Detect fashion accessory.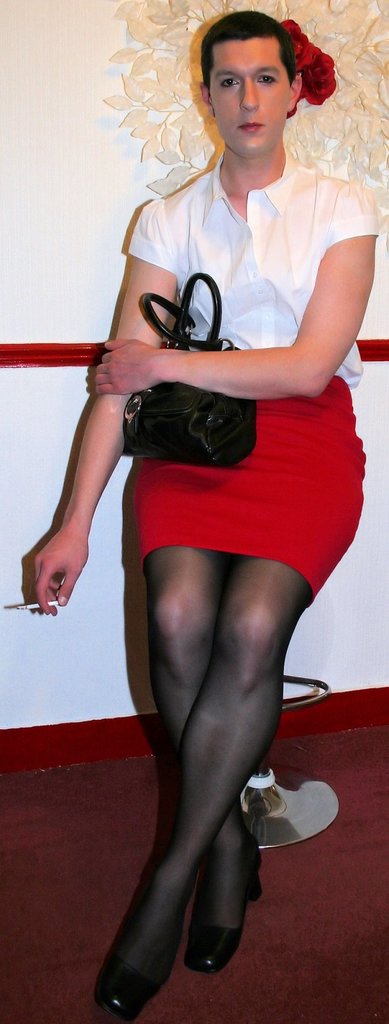
Detected at <region>276, 19, 337, 120</region>.
